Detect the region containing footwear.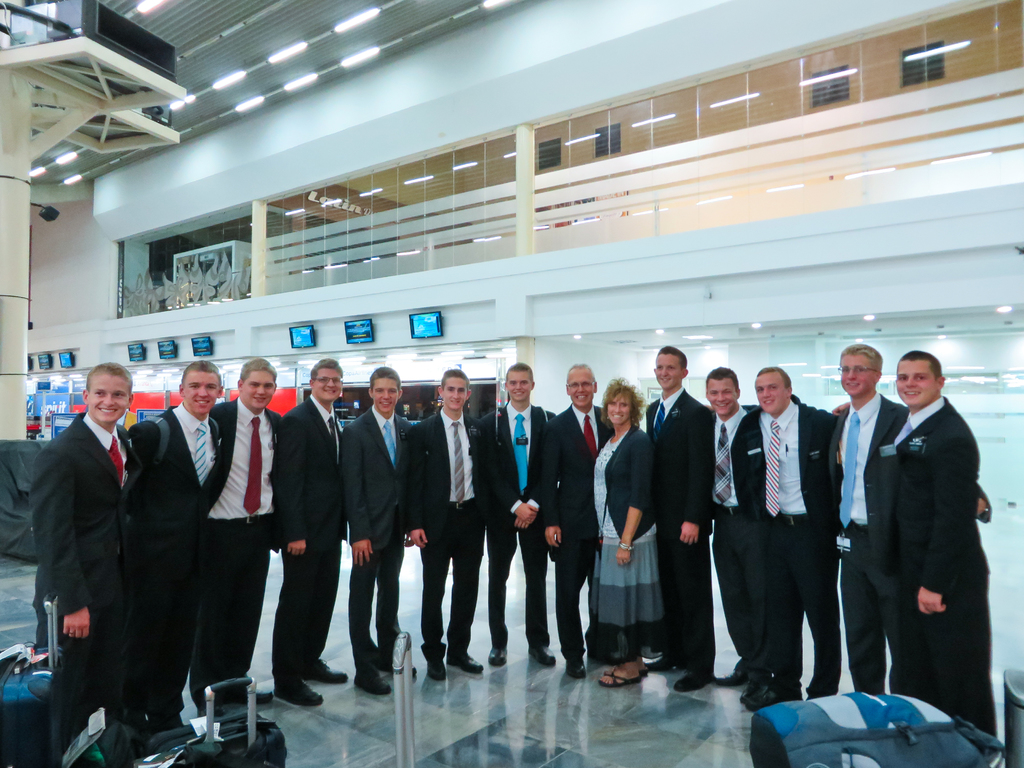
445, 651, 484, 675.
